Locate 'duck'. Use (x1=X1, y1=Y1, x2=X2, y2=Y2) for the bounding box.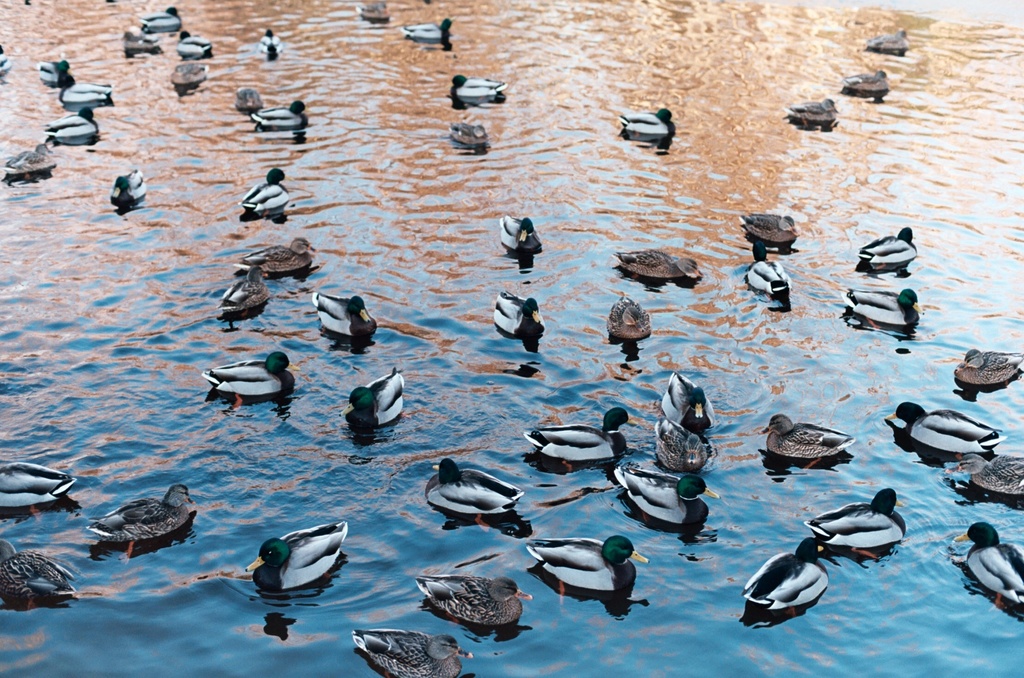
(x1=244, y1=520, x2=348, y2=597).
